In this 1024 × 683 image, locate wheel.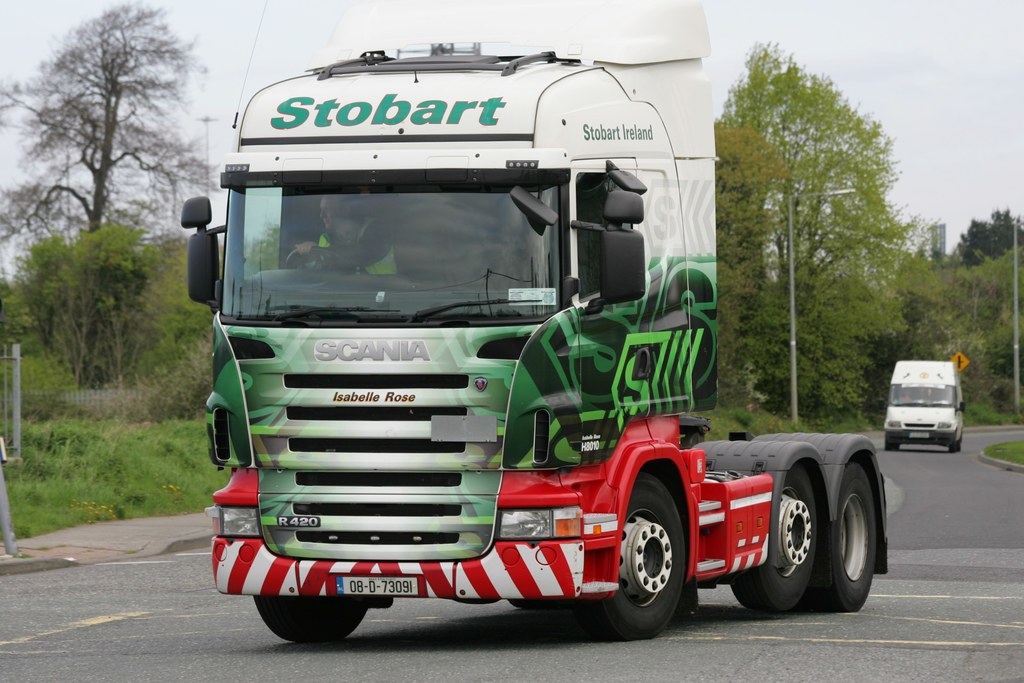
Bounding box: detection(593, 478, 686, 640).
